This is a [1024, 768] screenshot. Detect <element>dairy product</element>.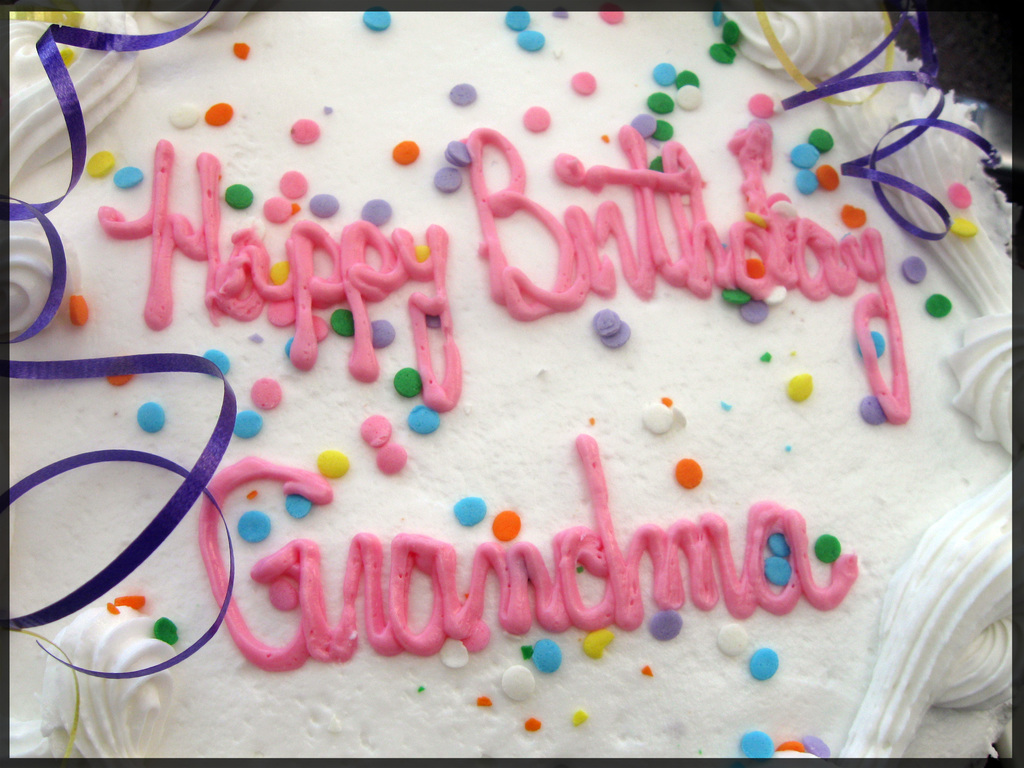
detection(36, 44, 1011, 767).
